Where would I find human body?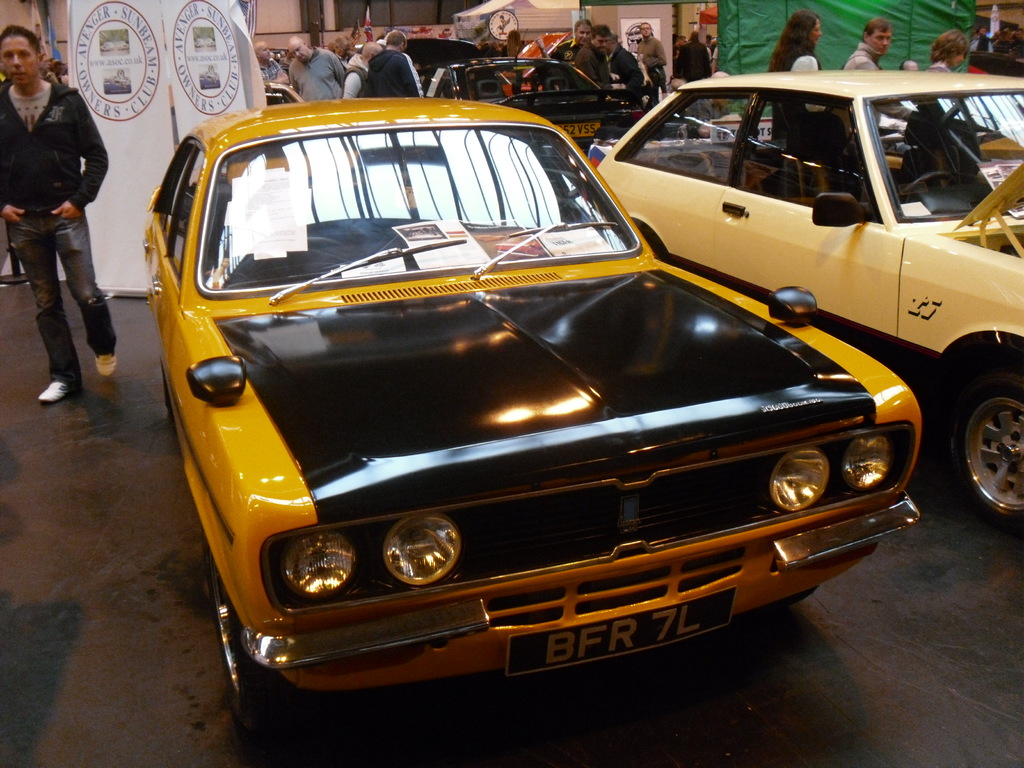
At <bbox>548, 19, 589, 63</bbox>.
